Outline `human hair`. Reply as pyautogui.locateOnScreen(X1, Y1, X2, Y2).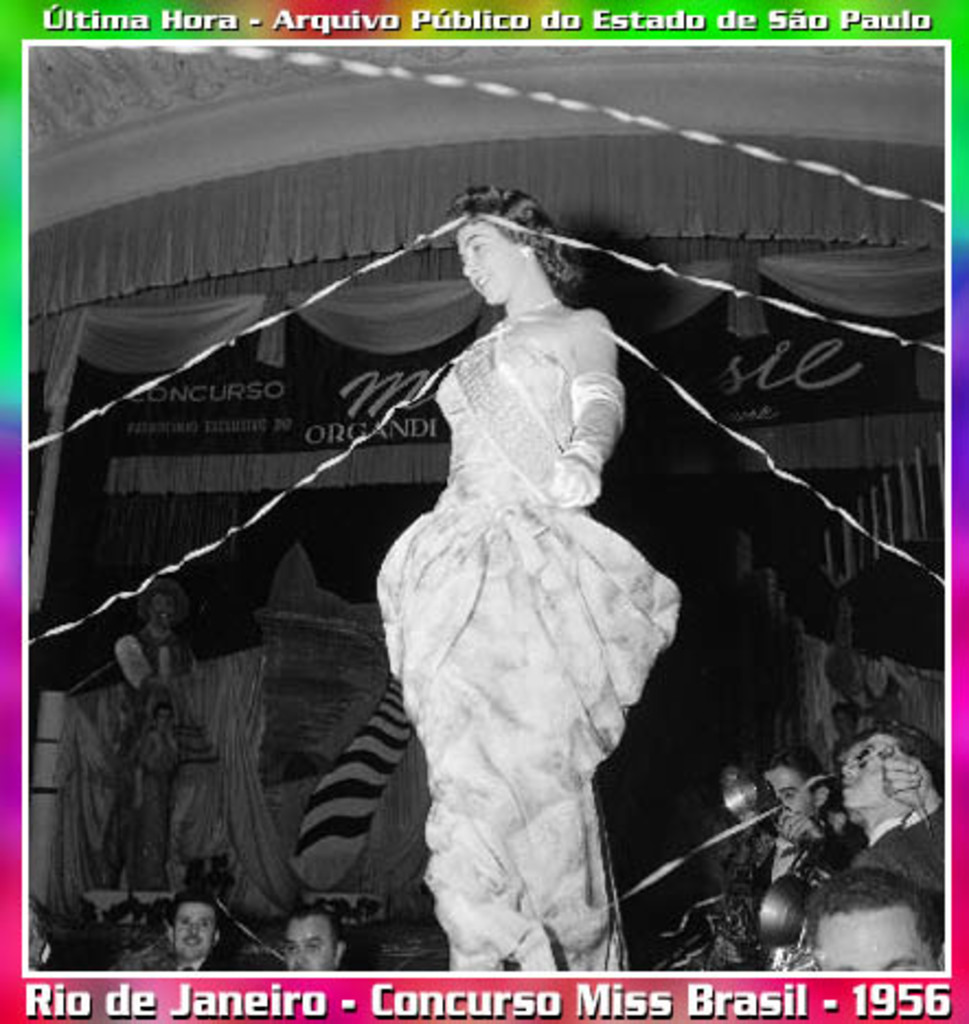
pyautogui.locateOnScreen(798, 860, 951, 954).
